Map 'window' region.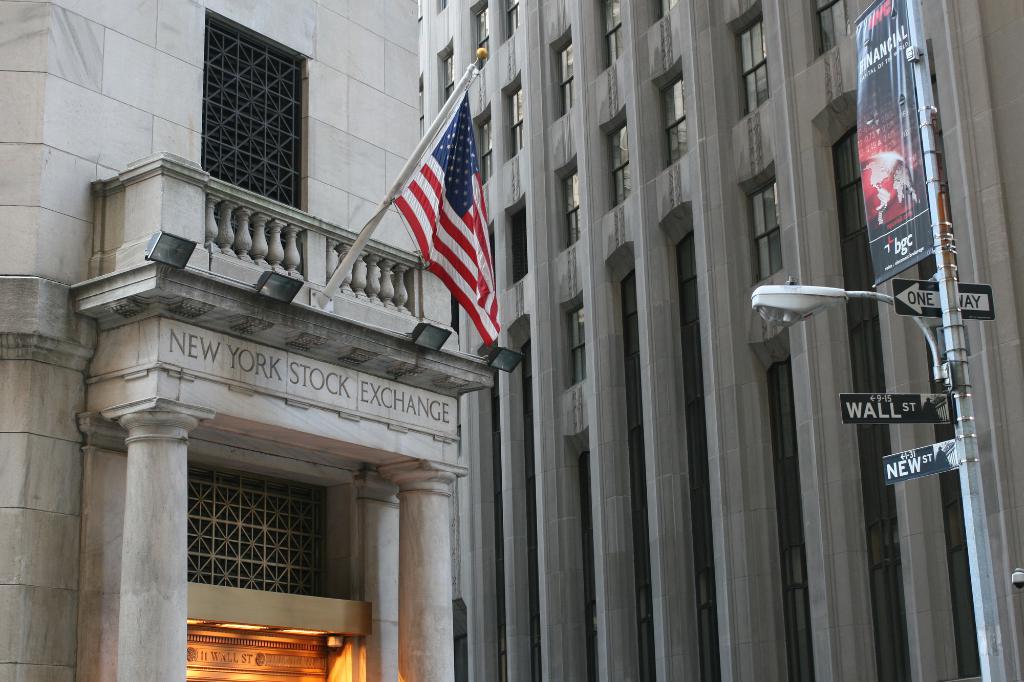
Mapped to bbox=(476, 115, 492, 185).
